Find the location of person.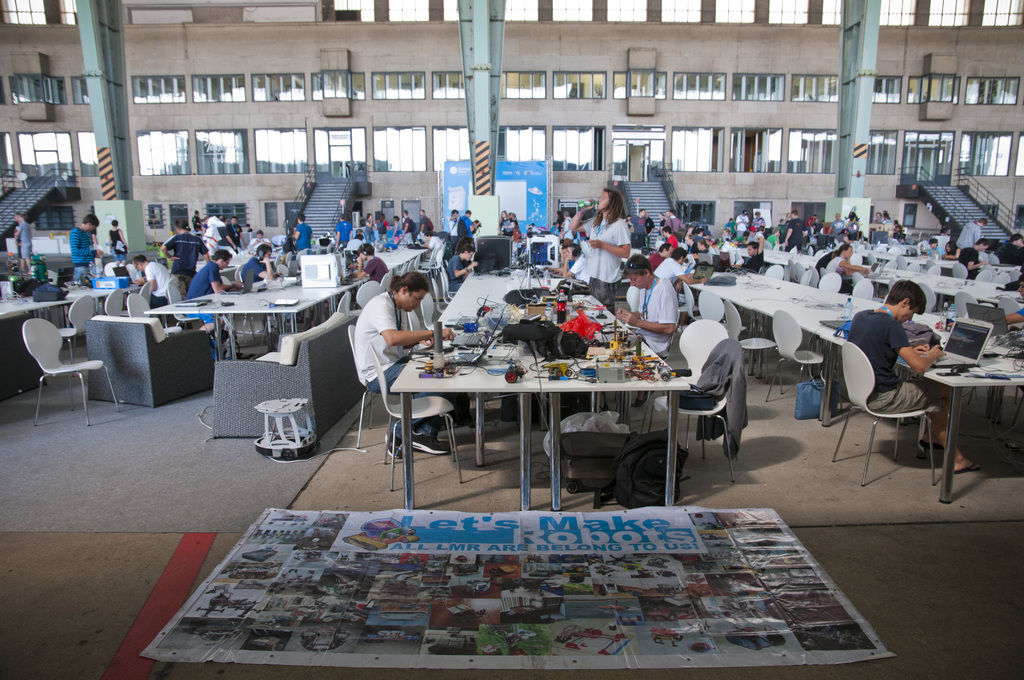
Location: <bbox>73, 213, 100, 290</bbox>.
